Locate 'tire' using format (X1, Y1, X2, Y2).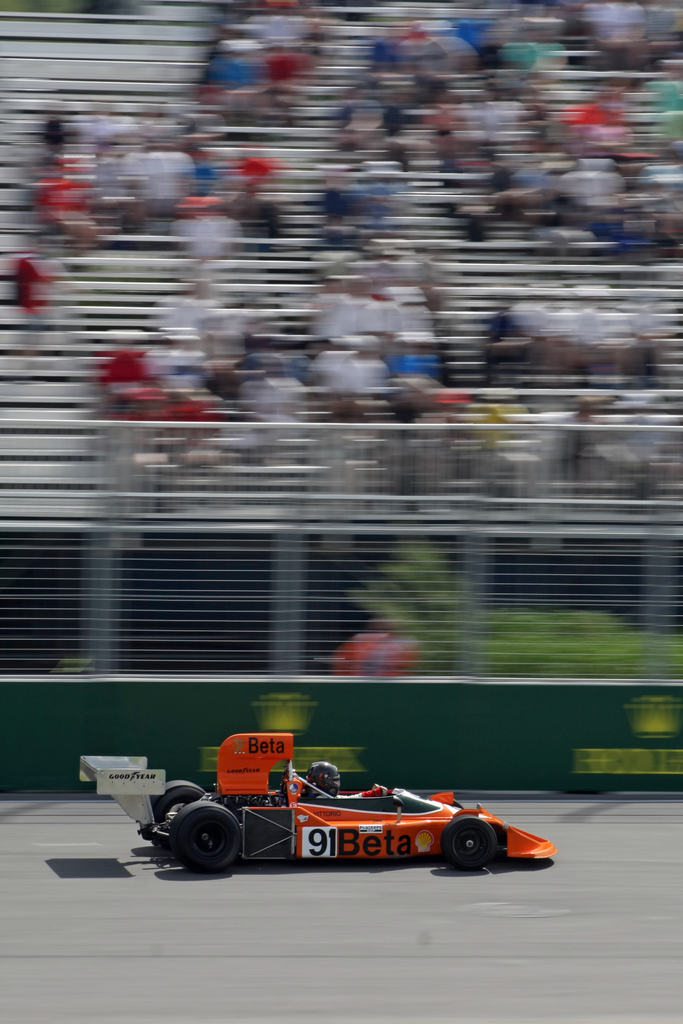
(440, 815, 497, 872).
